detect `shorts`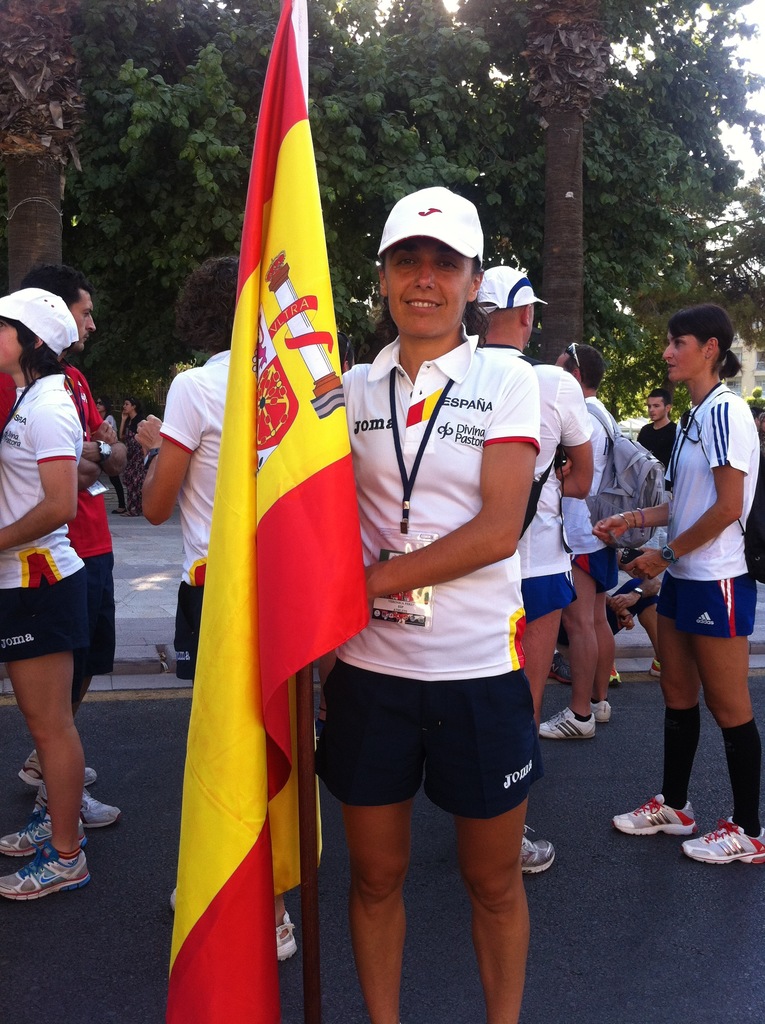
l=167, t=579, r=205, b=678
